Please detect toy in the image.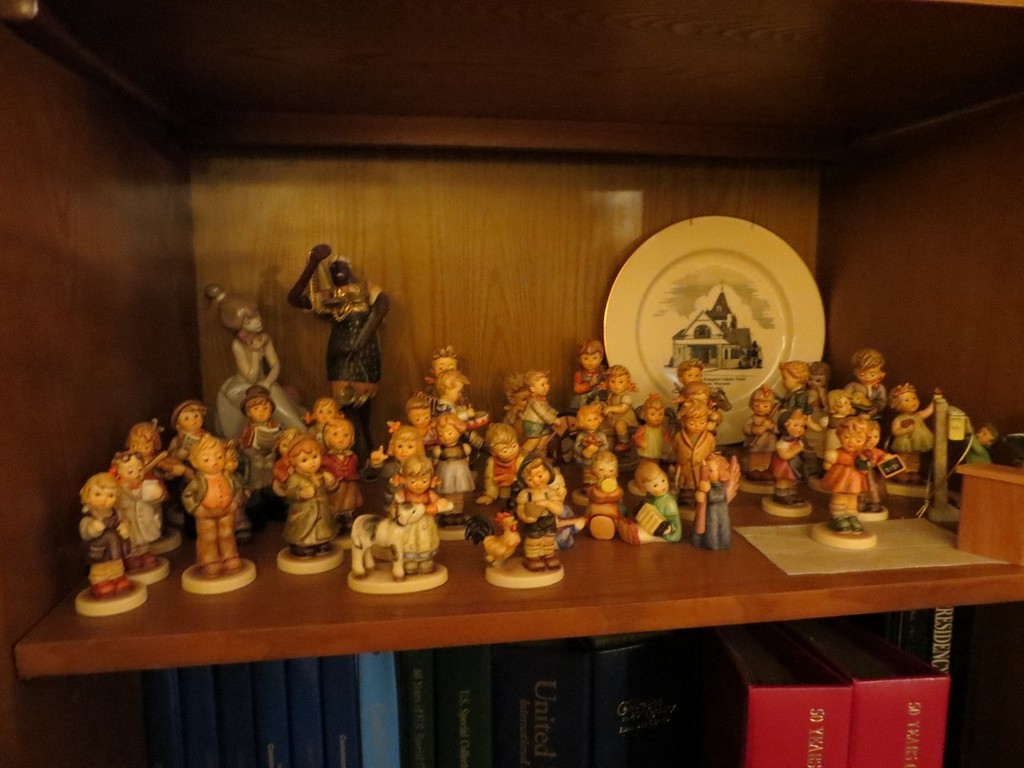
bbox=[421, 345, 474, 416].
